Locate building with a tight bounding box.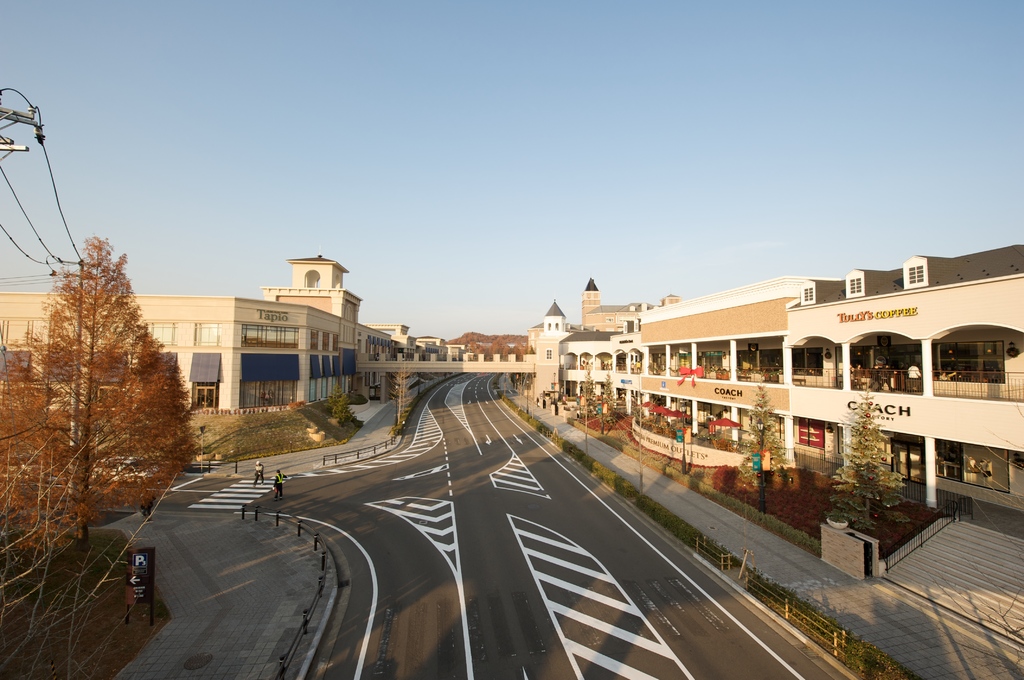
box(0, 251, 406, 420).
